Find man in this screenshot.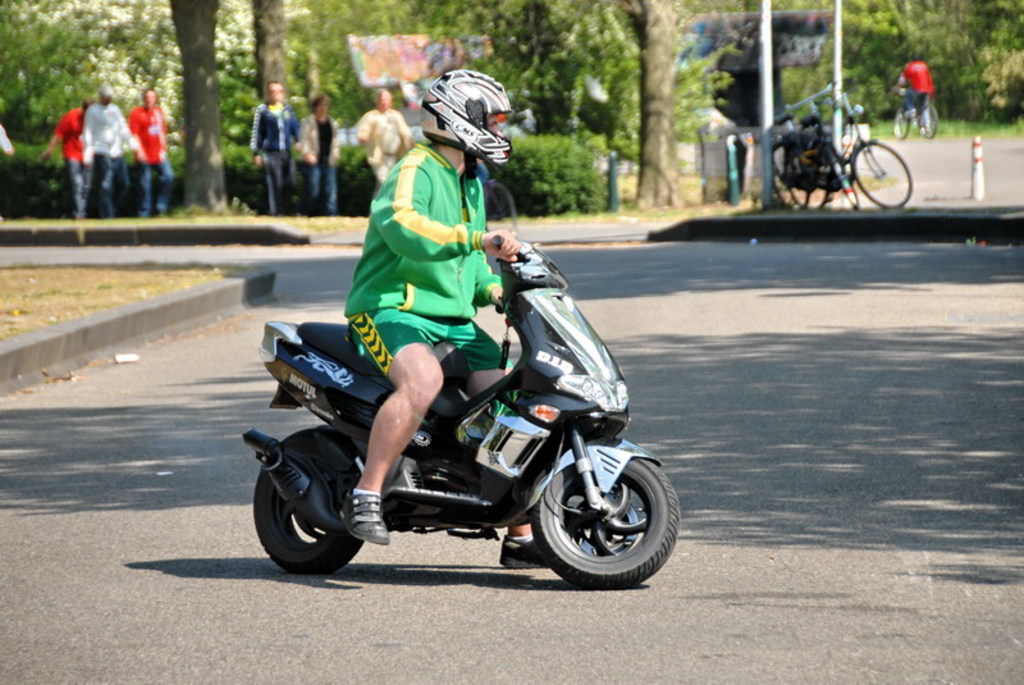
The bounding box for man is <bbox>82, 78, 131, 225</bbox>.
